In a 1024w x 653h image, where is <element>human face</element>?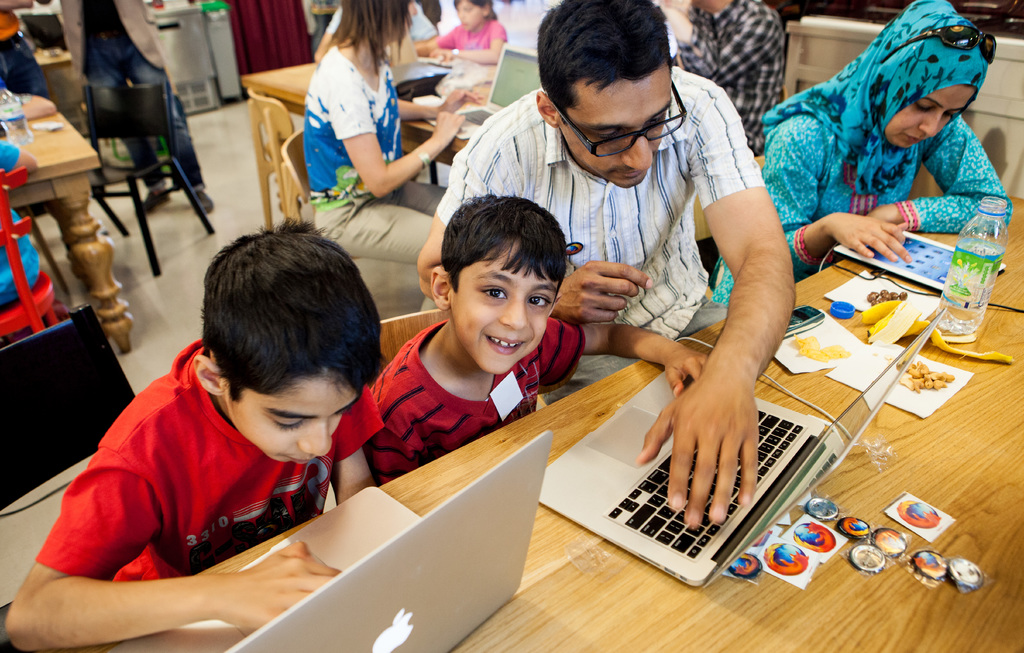
region(451, 243, 559, 372).
